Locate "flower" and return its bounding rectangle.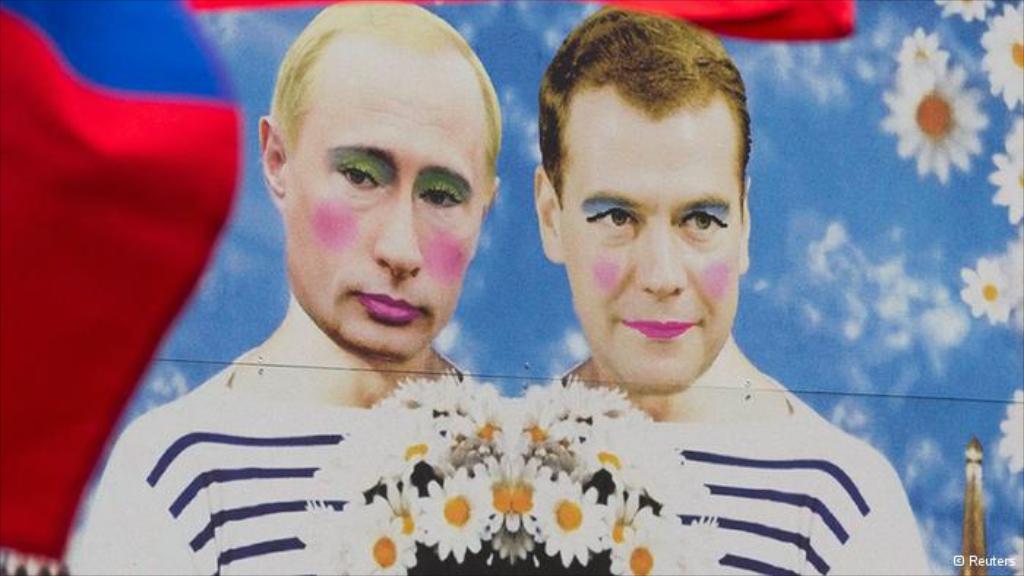
958,257,1018,314.
